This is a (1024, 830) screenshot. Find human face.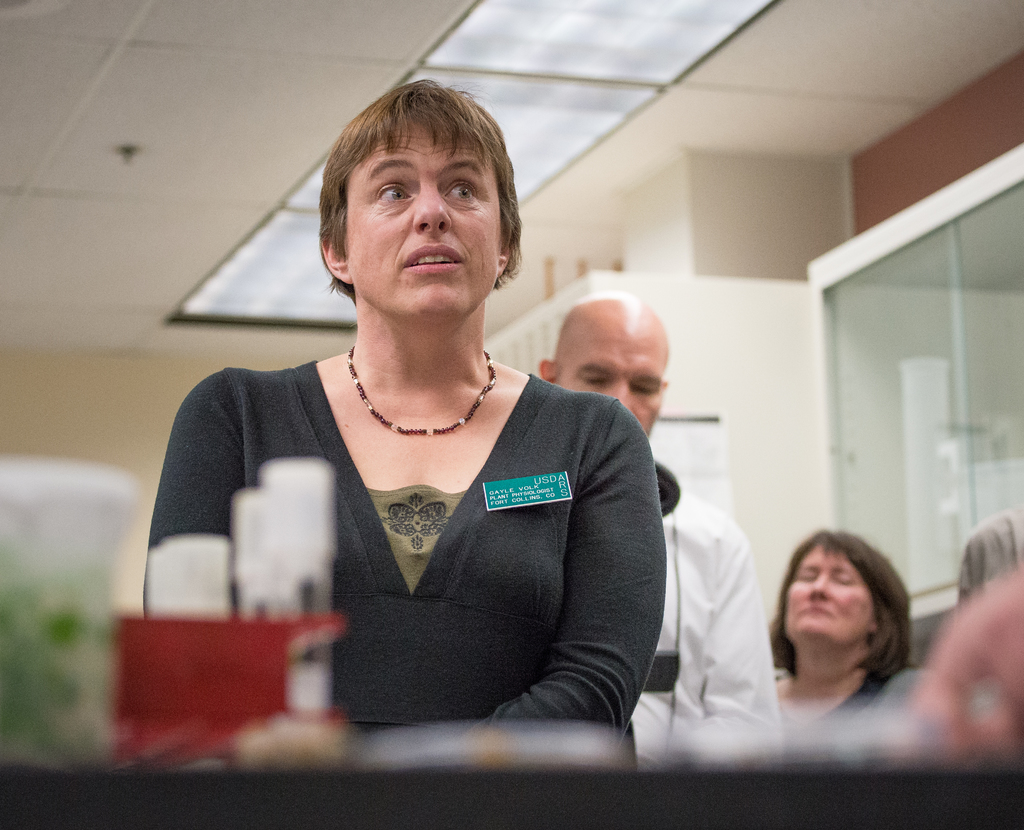
Bounding box: box(785, 546, 872, 648).
